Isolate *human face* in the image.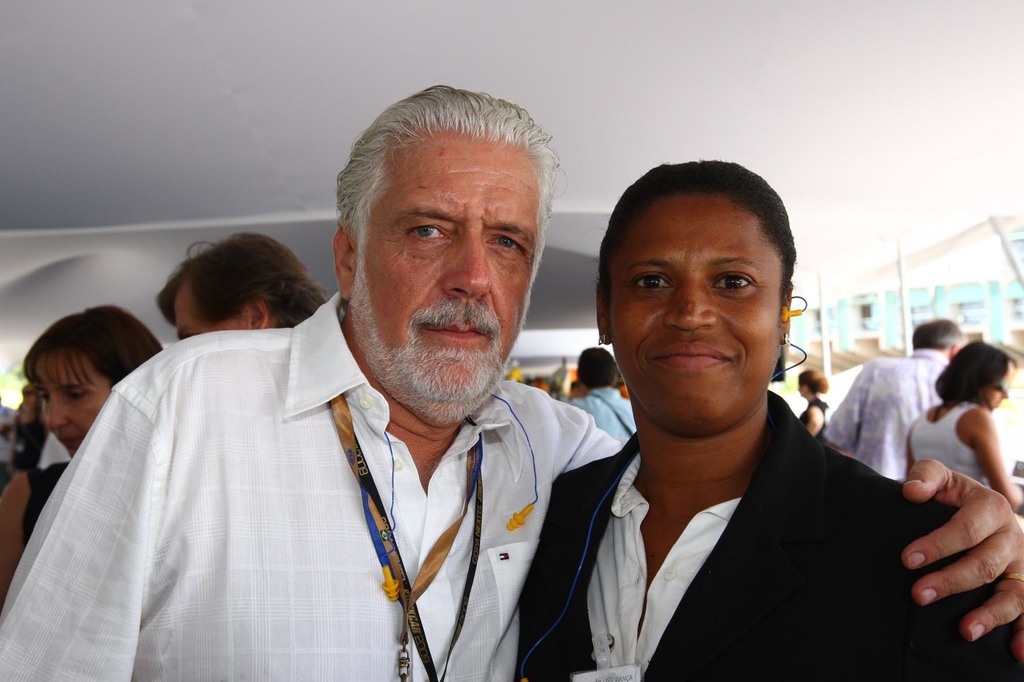
Isolated region: region(30, 351, 106, 455).
